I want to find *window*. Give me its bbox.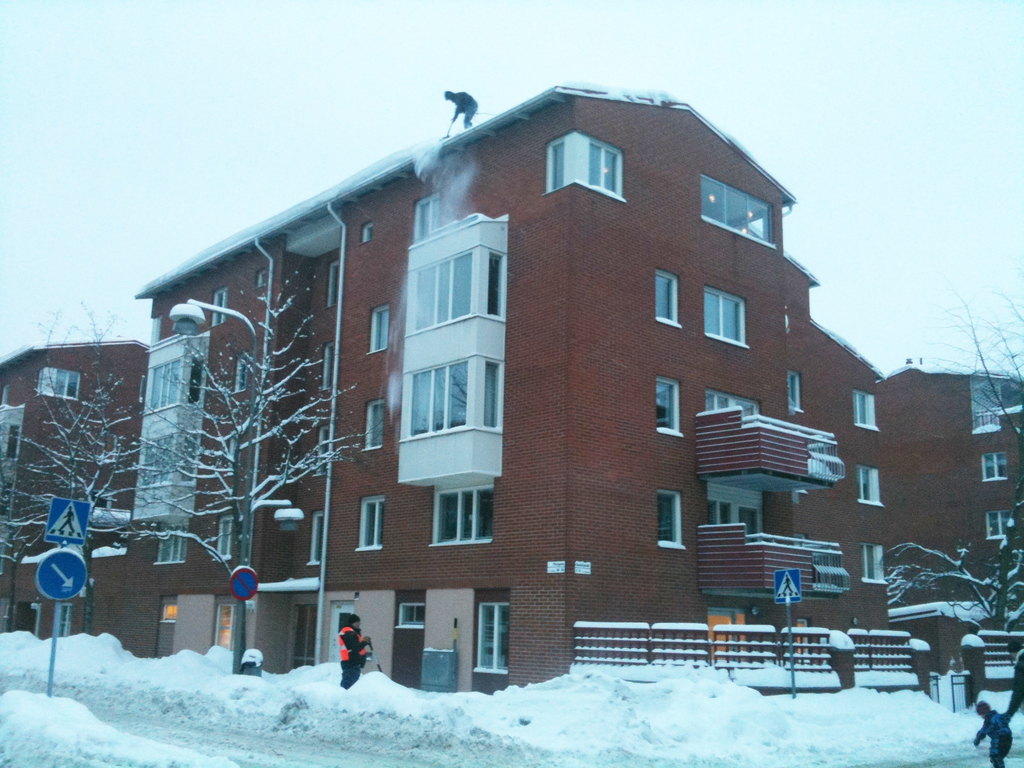
left=413, top=190, right=440, bottom=241.
